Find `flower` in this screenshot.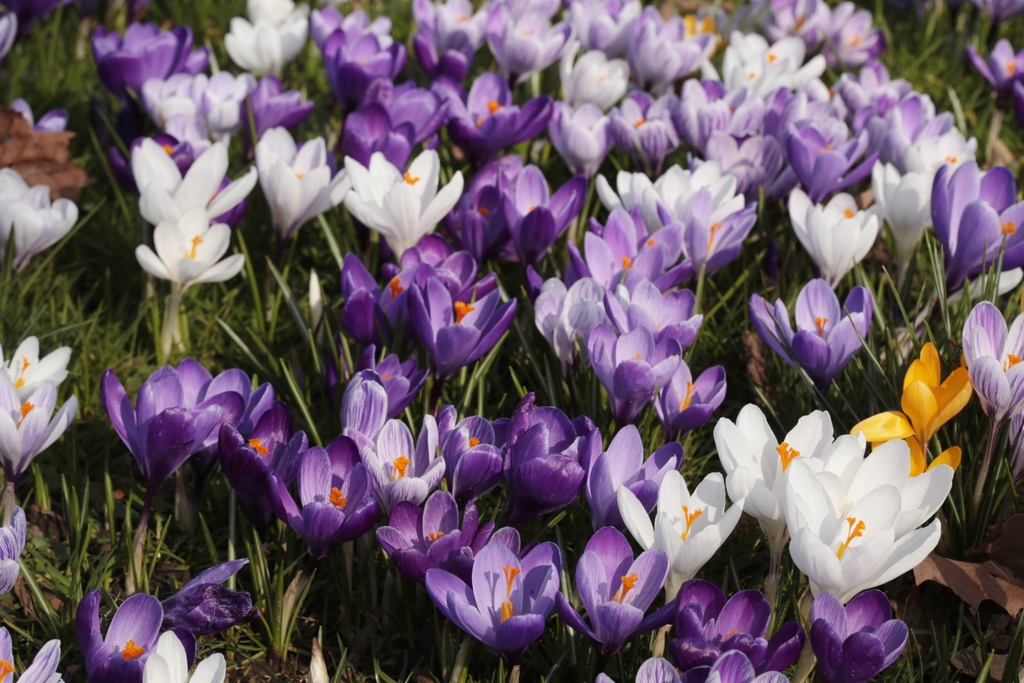
The bounding box for `flower` is detection(221, 0, 301, 89).
